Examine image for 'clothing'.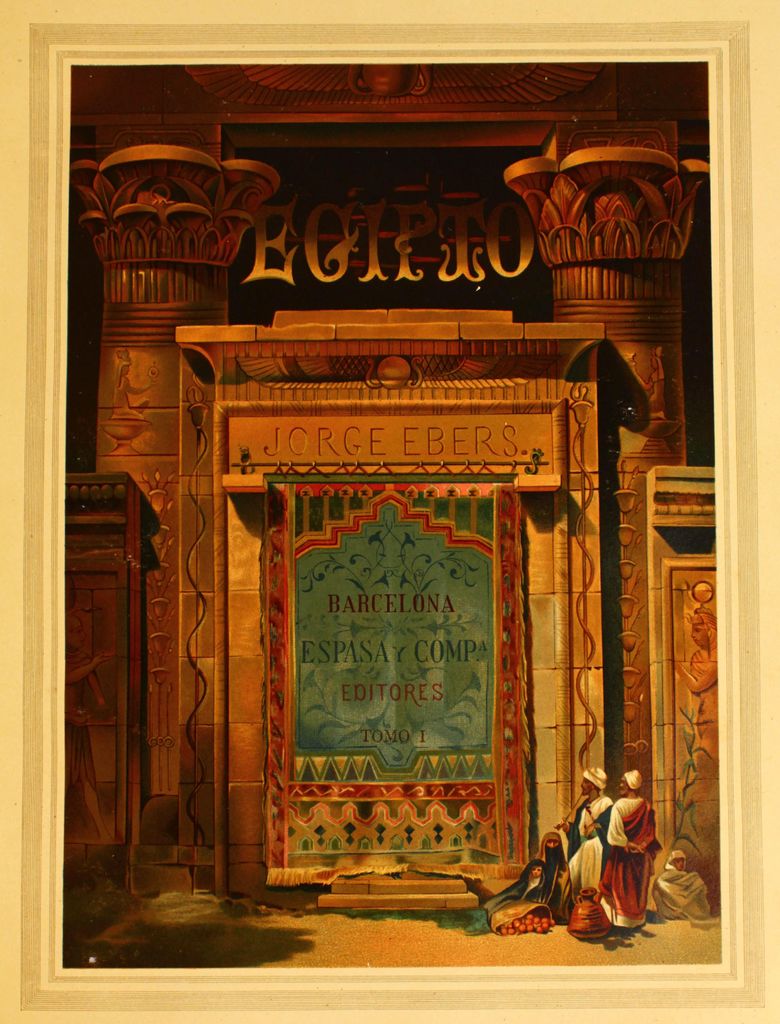
Examination result: bbox(650, 851, 711, 920).
